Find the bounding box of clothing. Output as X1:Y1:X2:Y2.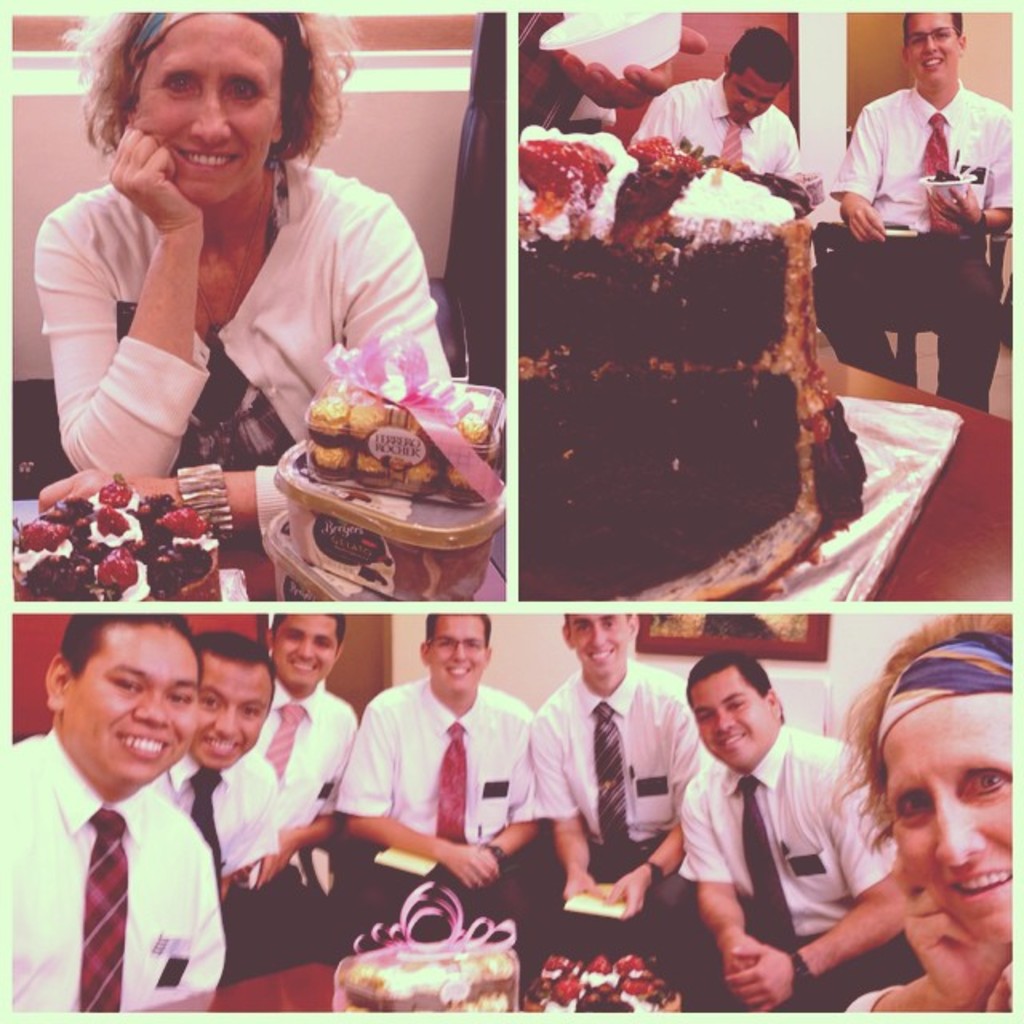
629:78:806:187.
